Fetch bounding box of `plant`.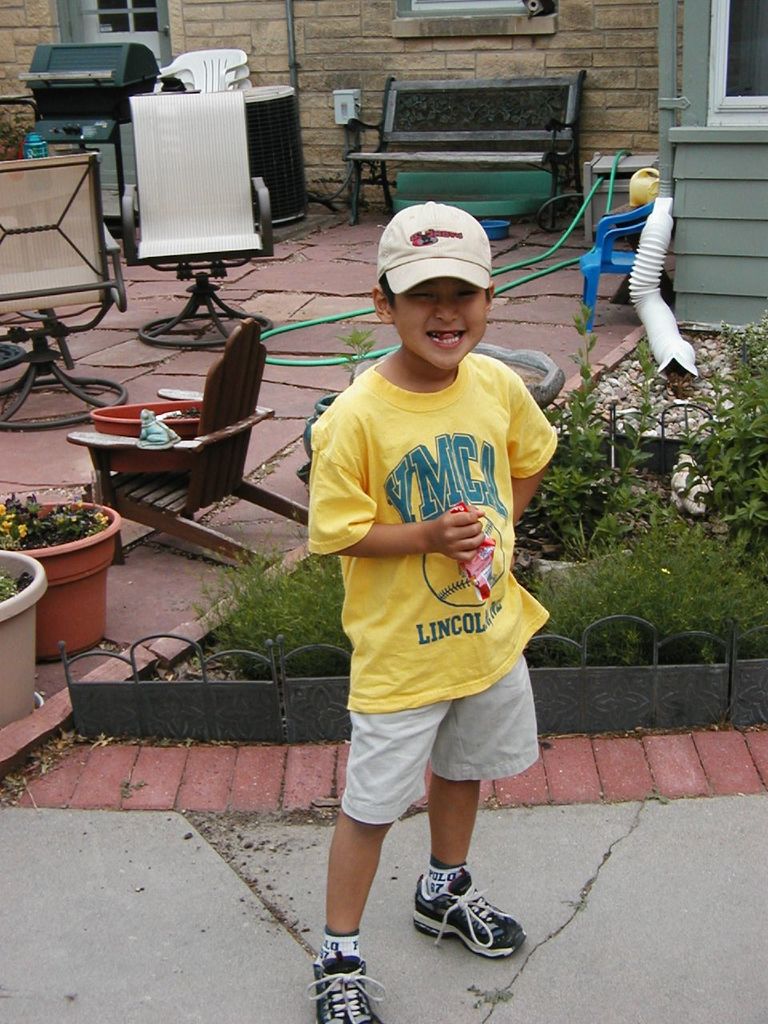
Bbox: 679,324,767,512.
